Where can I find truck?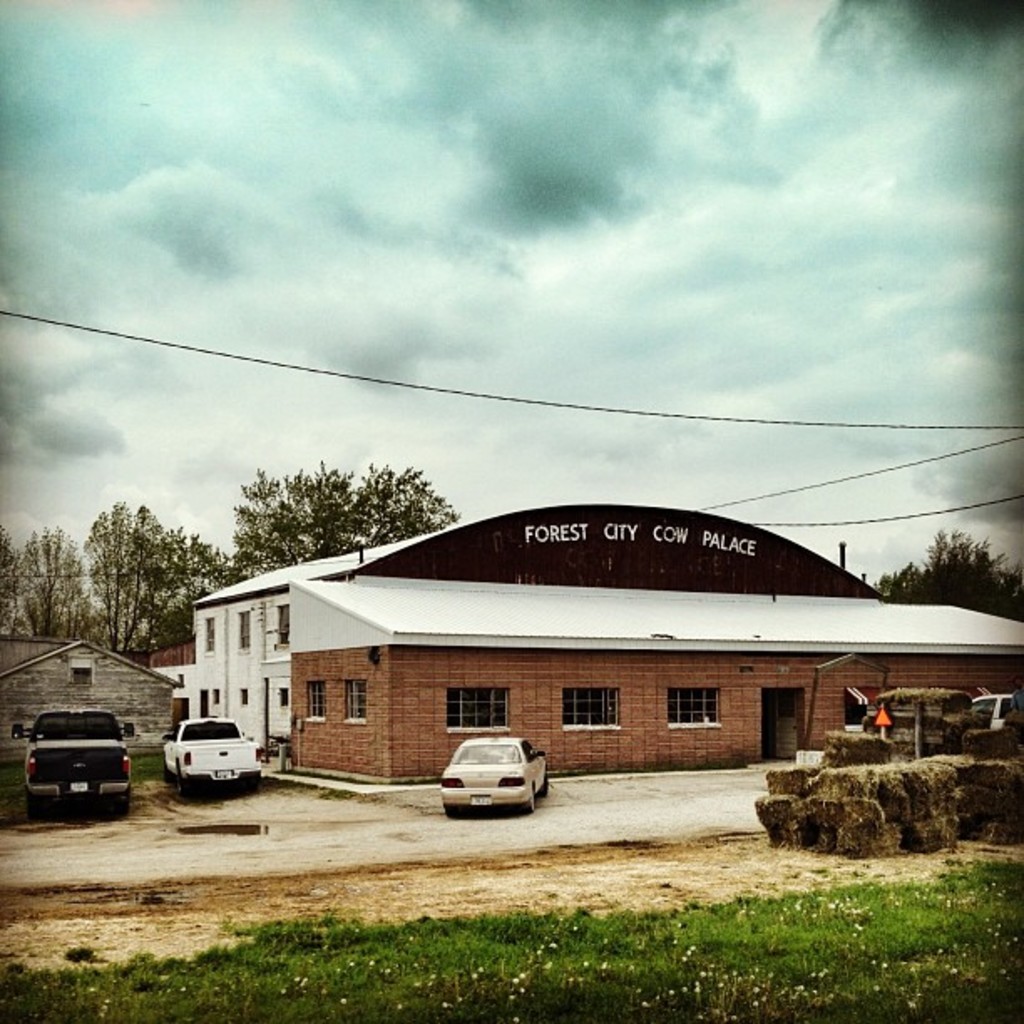
You can find it at 152:699:278:795.
